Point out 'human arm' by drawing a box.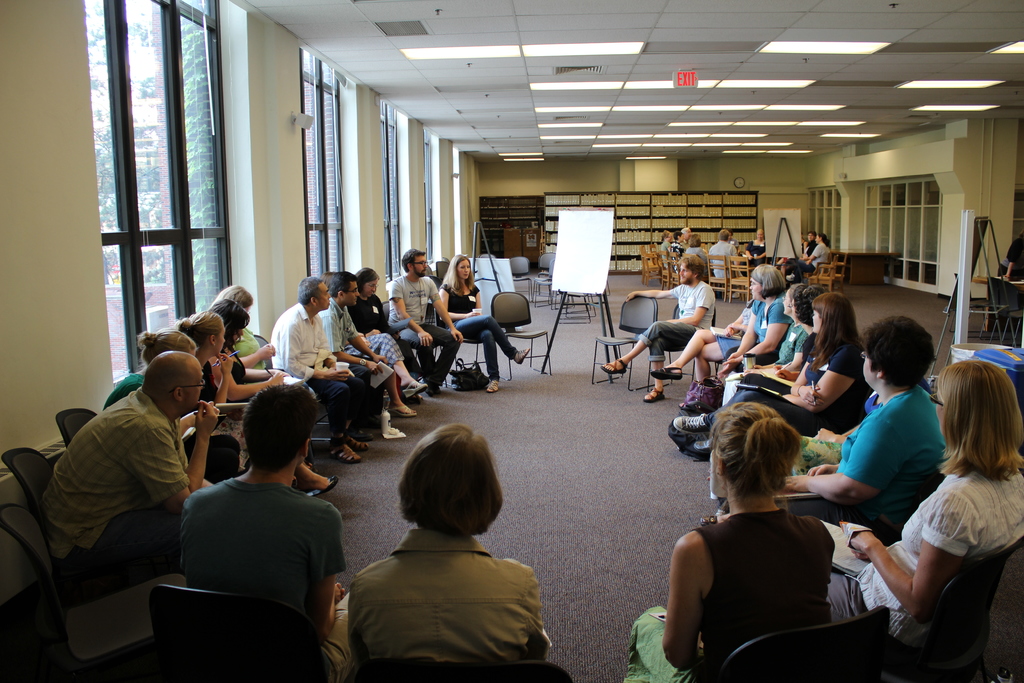
box(211, 353, 236, 406).
